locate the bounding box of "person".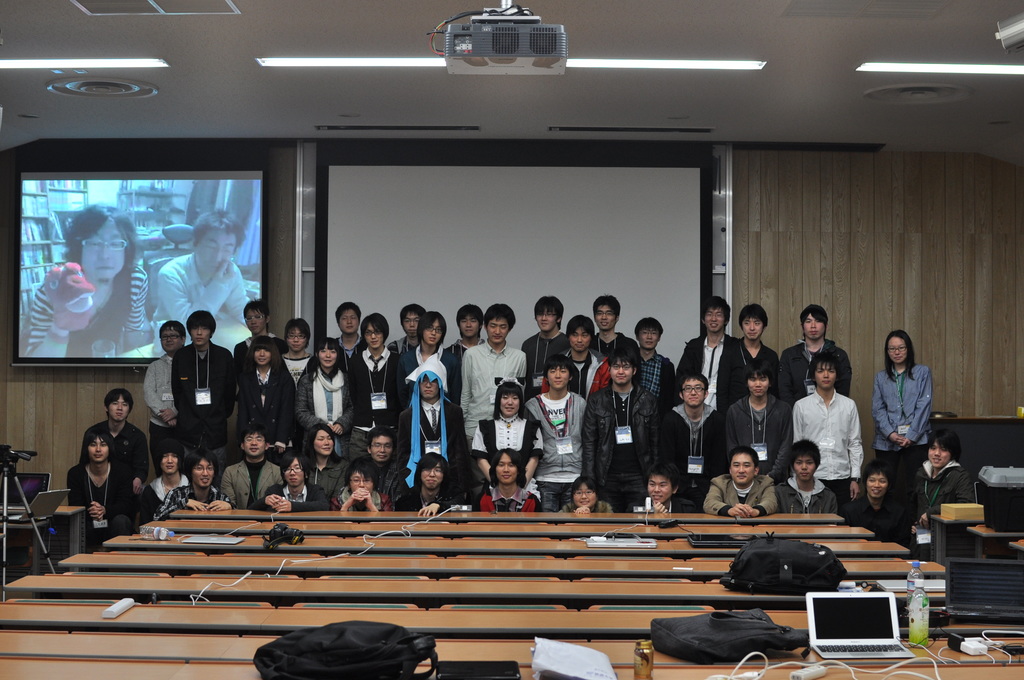
Bounding box: x1=782, y1=304, x2=854, y2=404.
